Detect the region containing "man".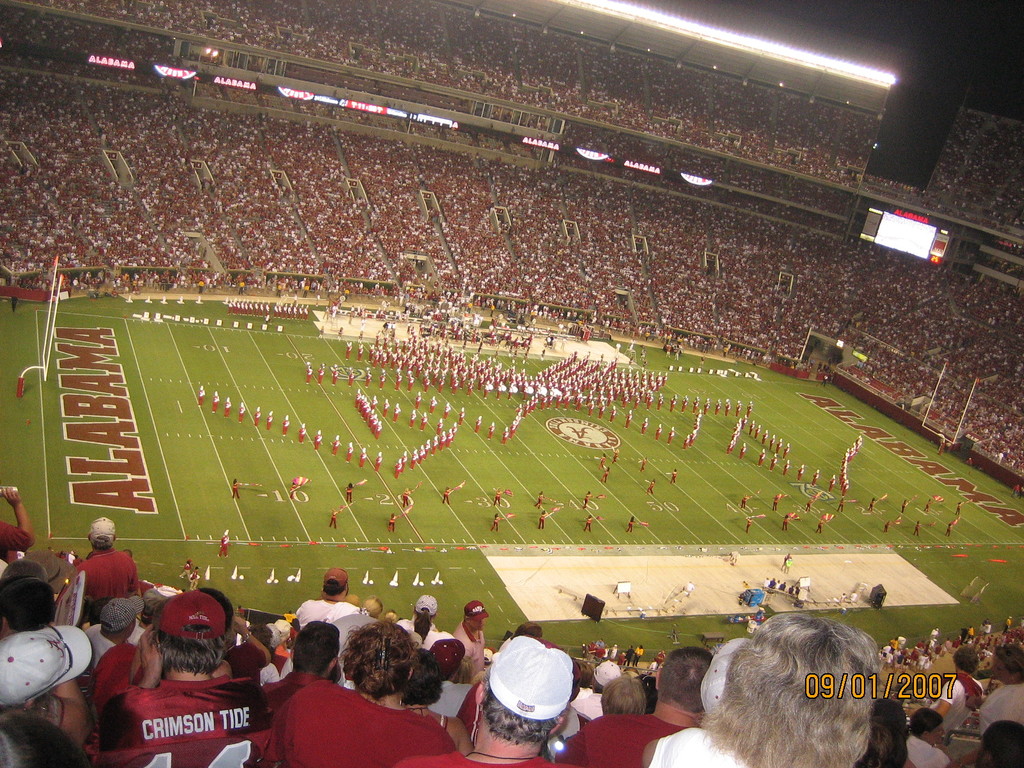
left=742, top=444, right=744, bottom=458.
